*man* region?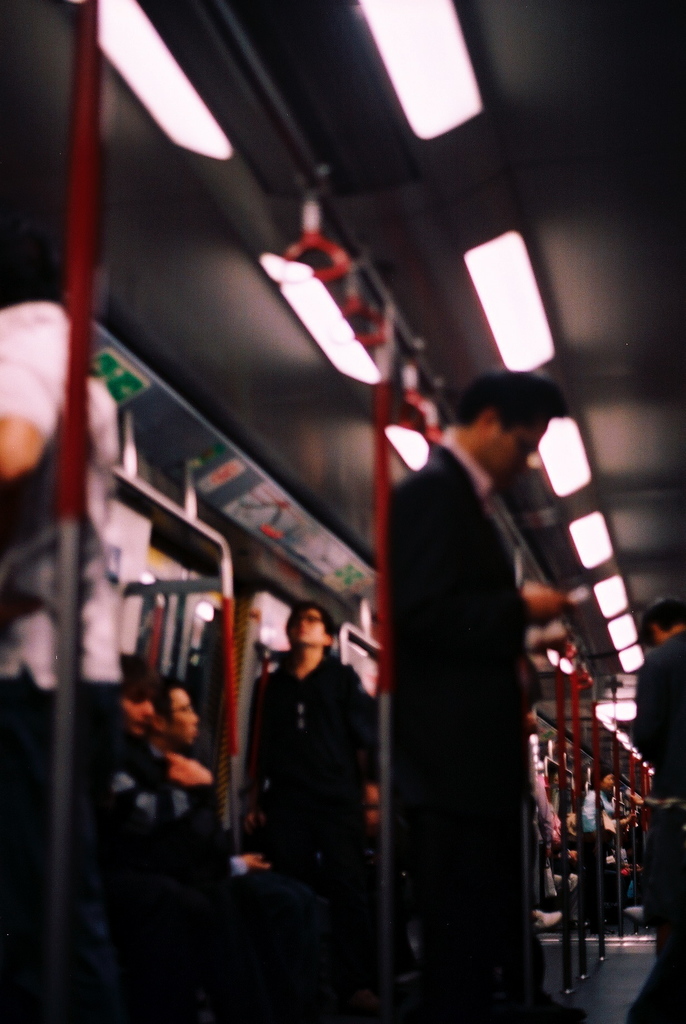
236 604 375 1023
